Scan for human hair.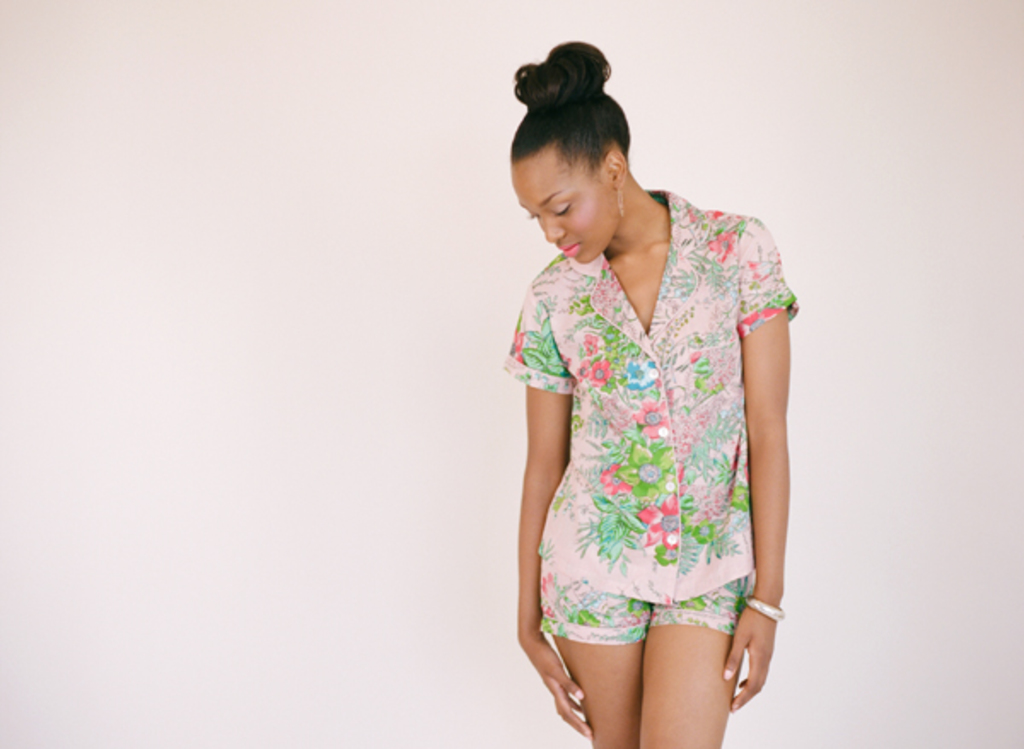
Scan result: locate(507, 32, 630, 169).
